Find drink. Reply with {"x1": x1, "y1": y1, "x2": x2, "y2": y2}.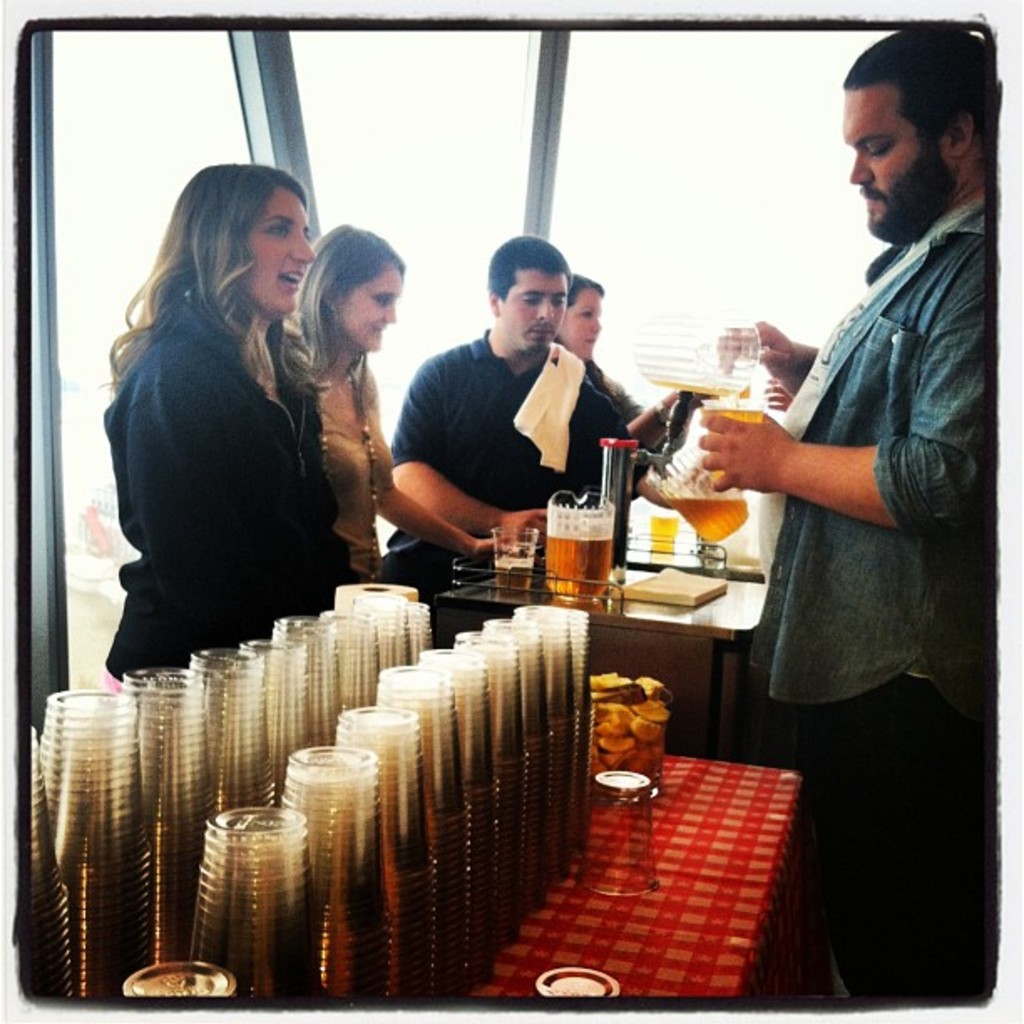
{"x1": 706, "y1": 410, "x2": 770, "y2": 428}.
